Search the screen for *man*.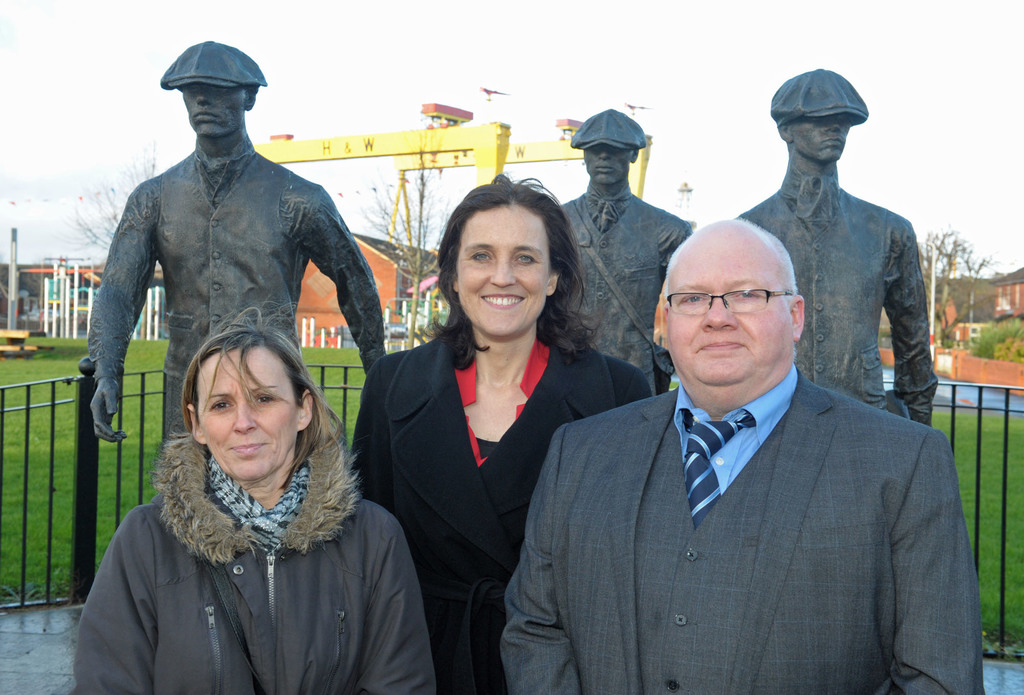
Found at 735,65,938,425.
